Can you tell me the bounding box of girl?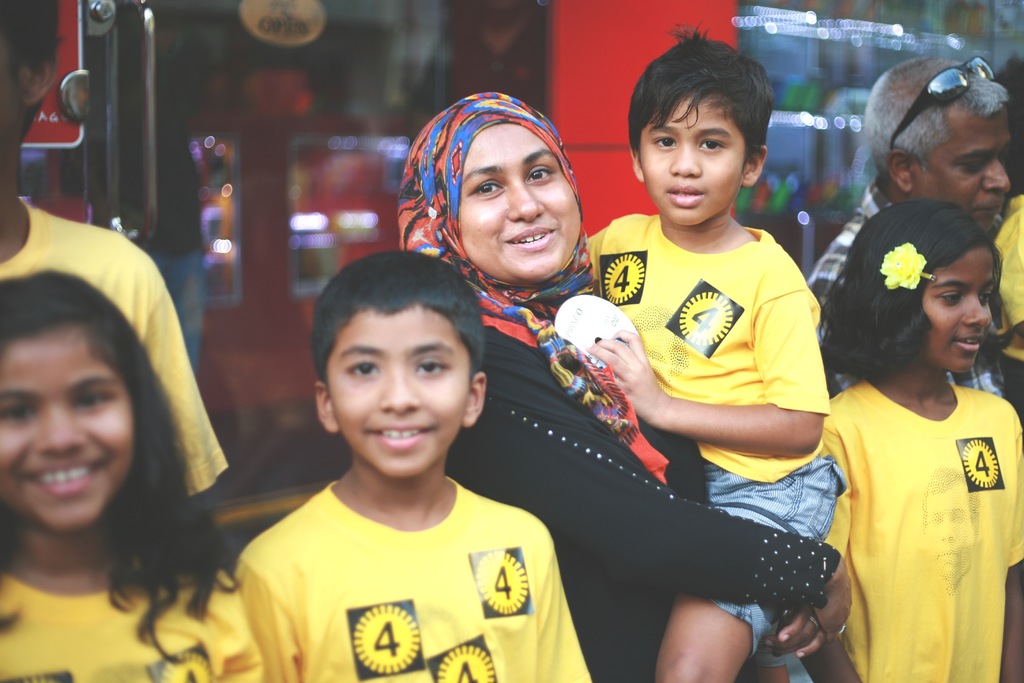
select_region(794, 199, 1023, 682).
